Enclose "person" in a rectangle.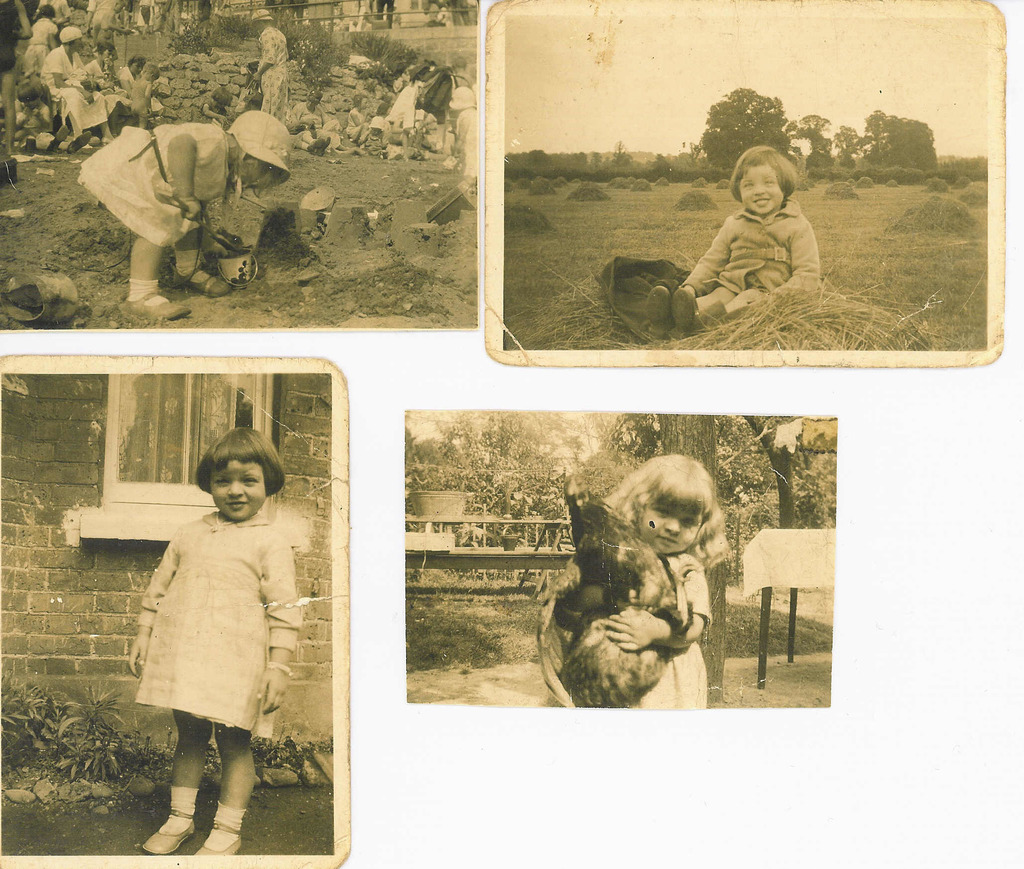
(604,452,733,706).
